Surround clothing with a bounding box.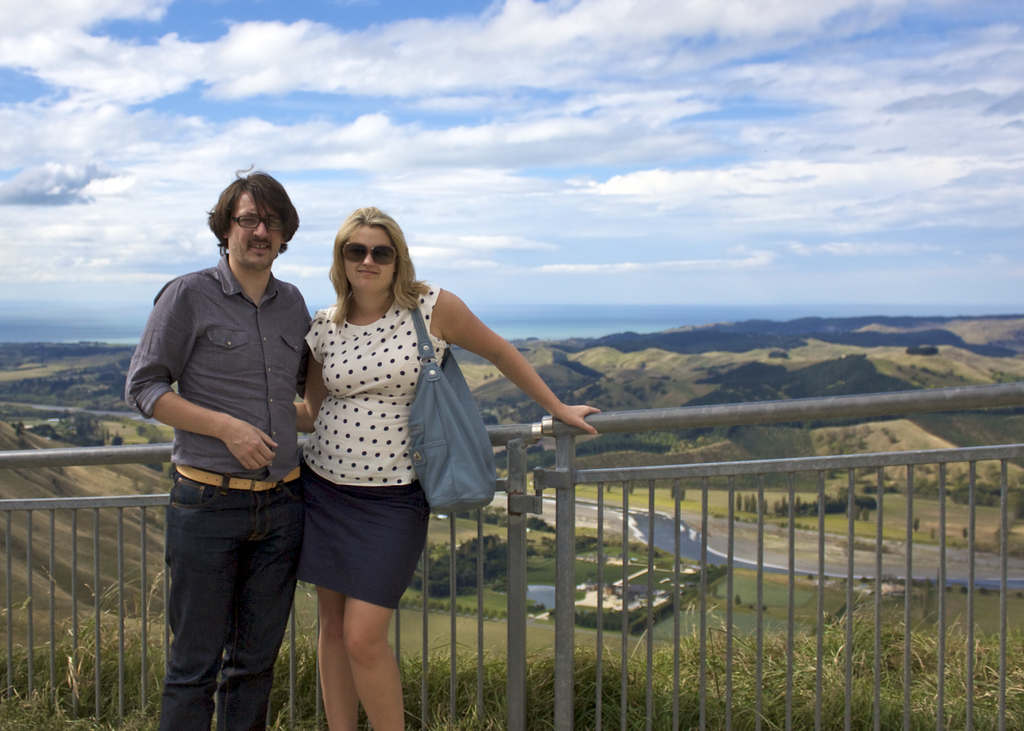
<box>276,282,456,609</box>.
